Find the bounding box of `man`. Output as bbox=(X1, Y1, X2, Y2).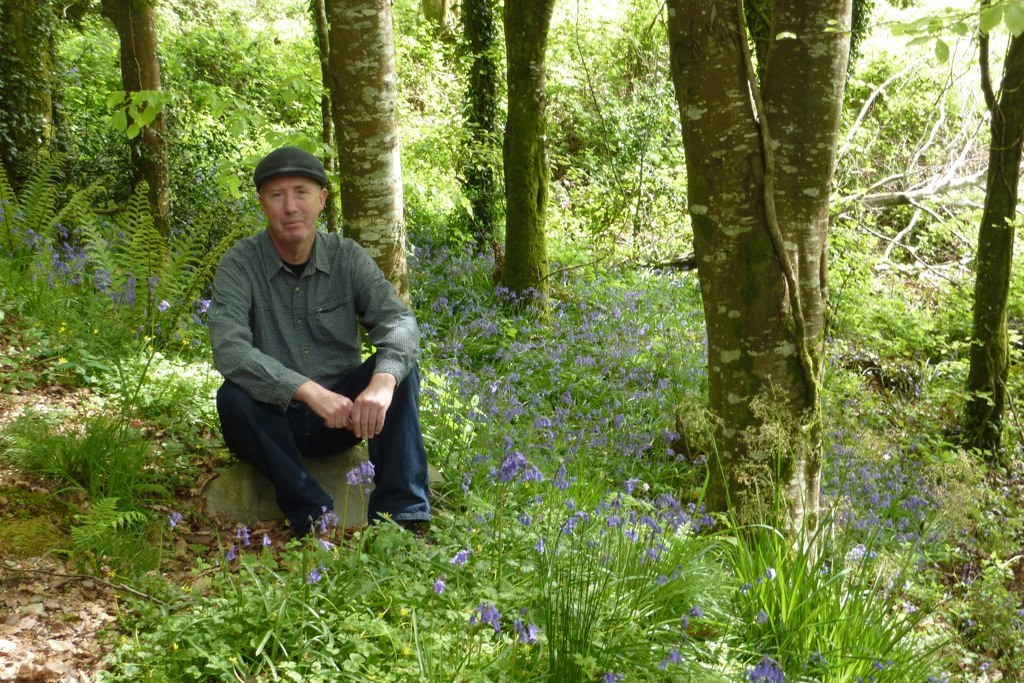
bbox=(191, 153, 435, 541).
